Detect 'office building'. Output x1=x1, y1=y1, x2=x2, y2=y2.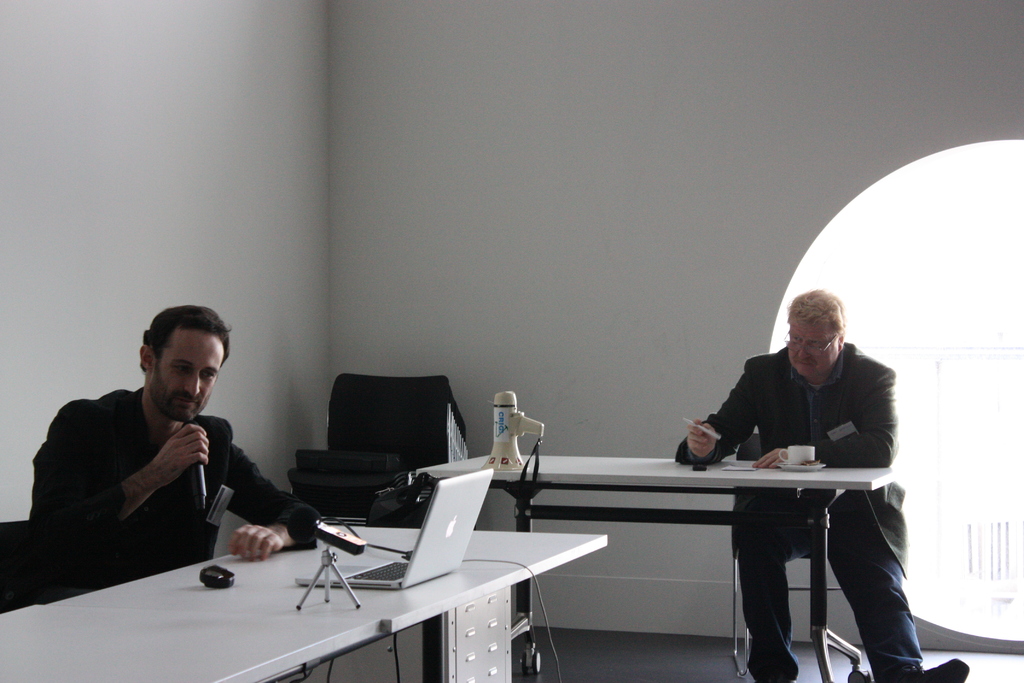
x1=0, y1=0, x2=1023, y2=682.
